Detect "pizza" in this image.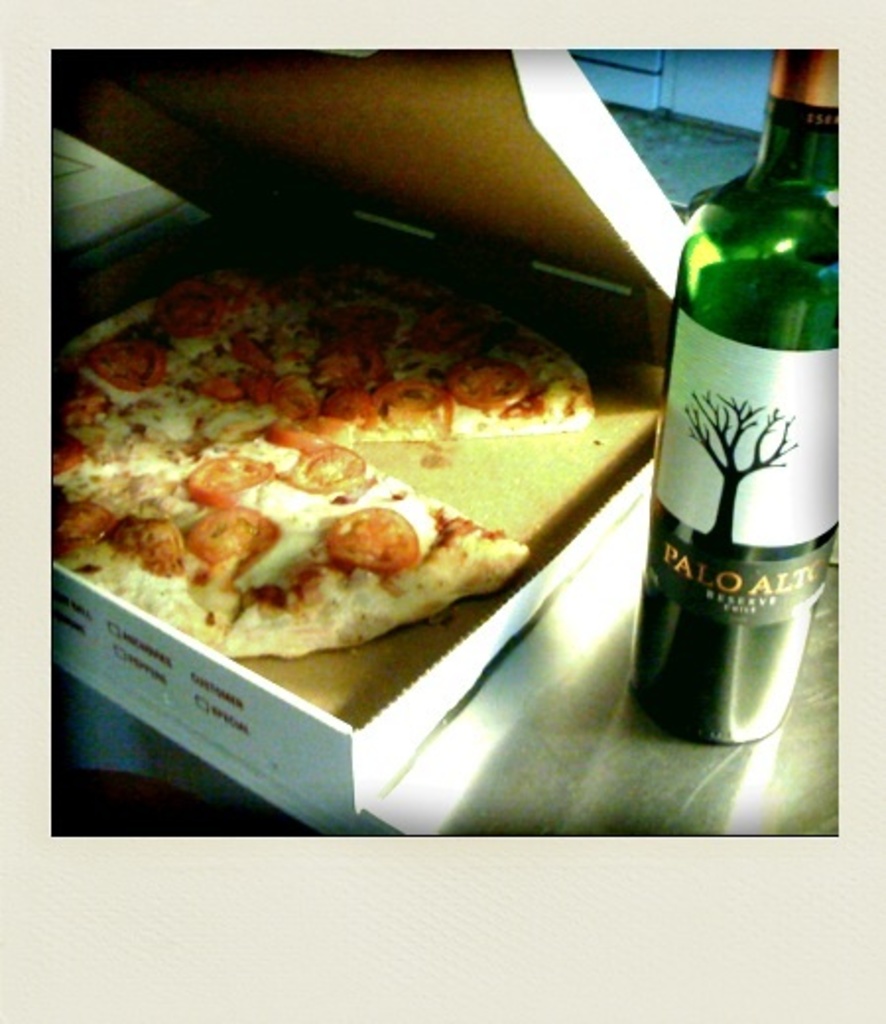
Detection: 93/280/289/417.
